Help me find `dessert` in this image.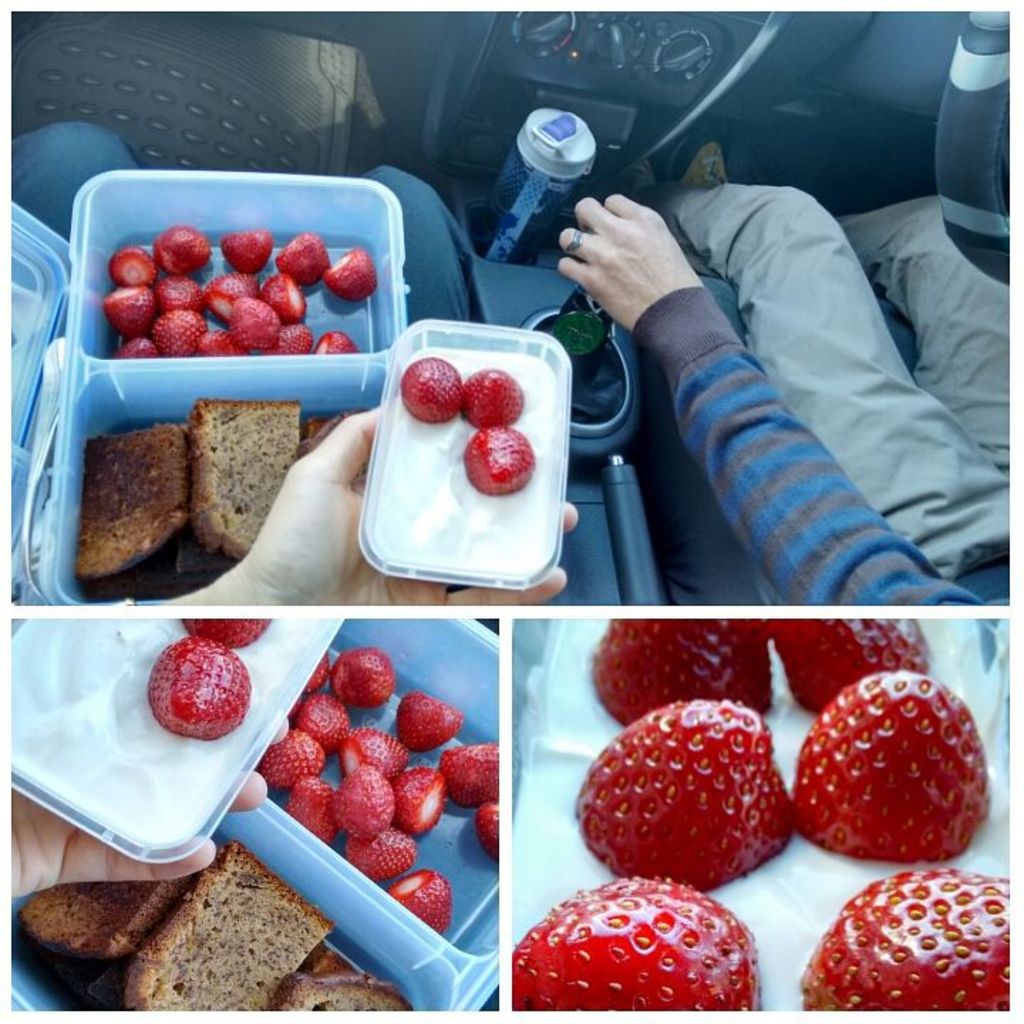
Found it: BBox(266, 970, 412, 1023).
